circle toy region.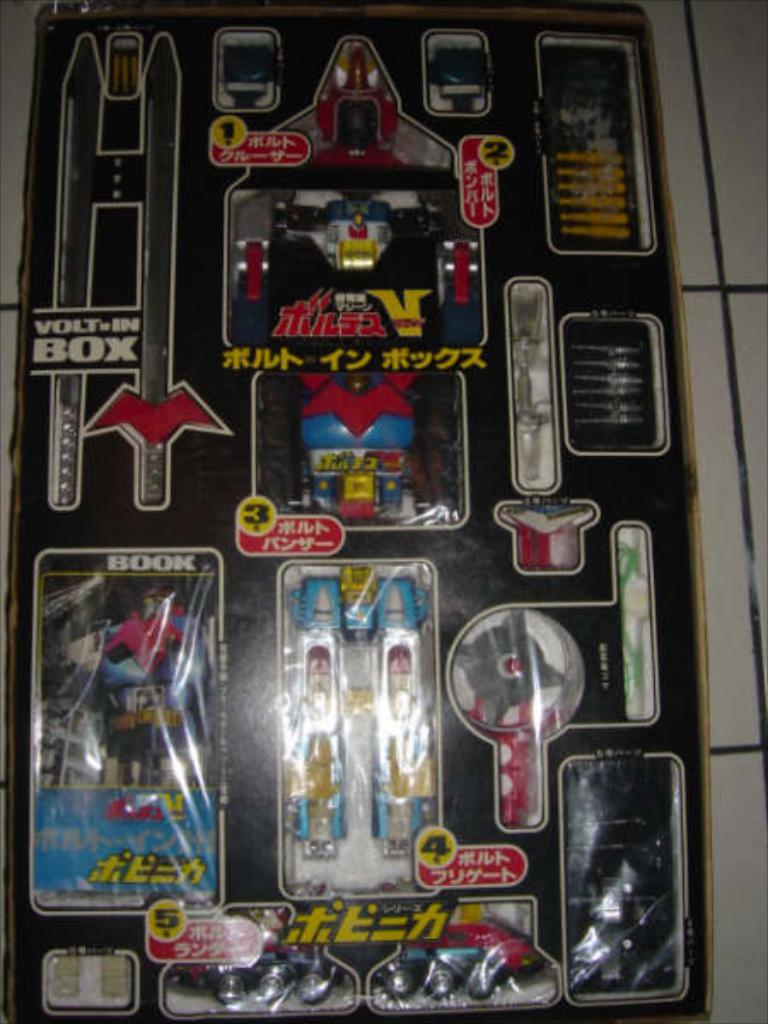
Region: l=290, t=568, r=428, b=862.
